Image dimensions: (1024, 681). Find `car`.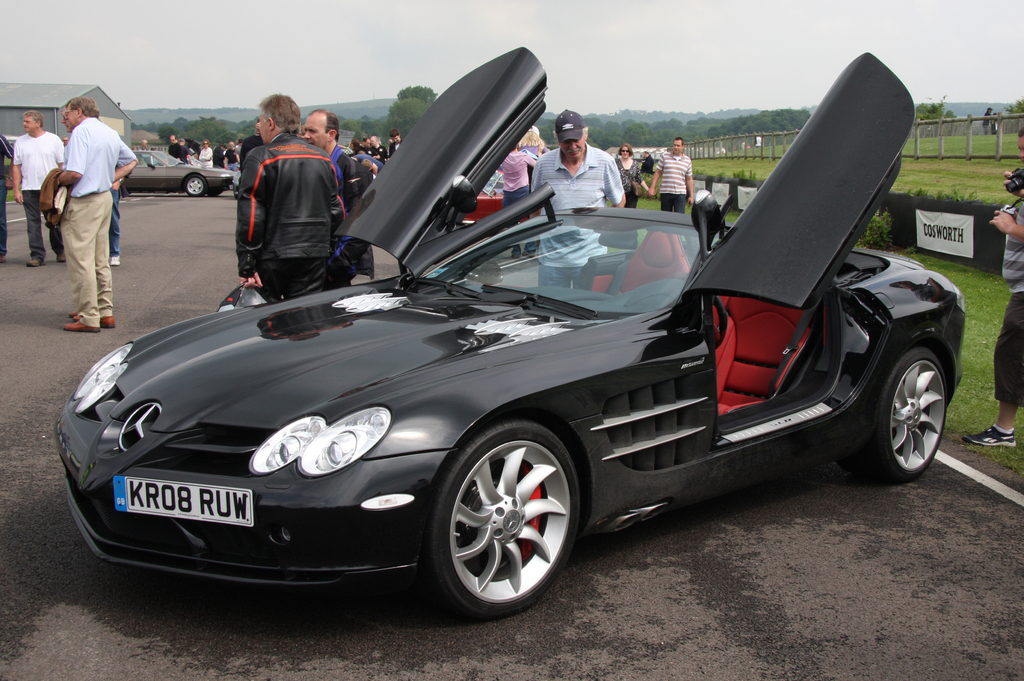
x1=457 y1=171 x2=520 y2=223.
